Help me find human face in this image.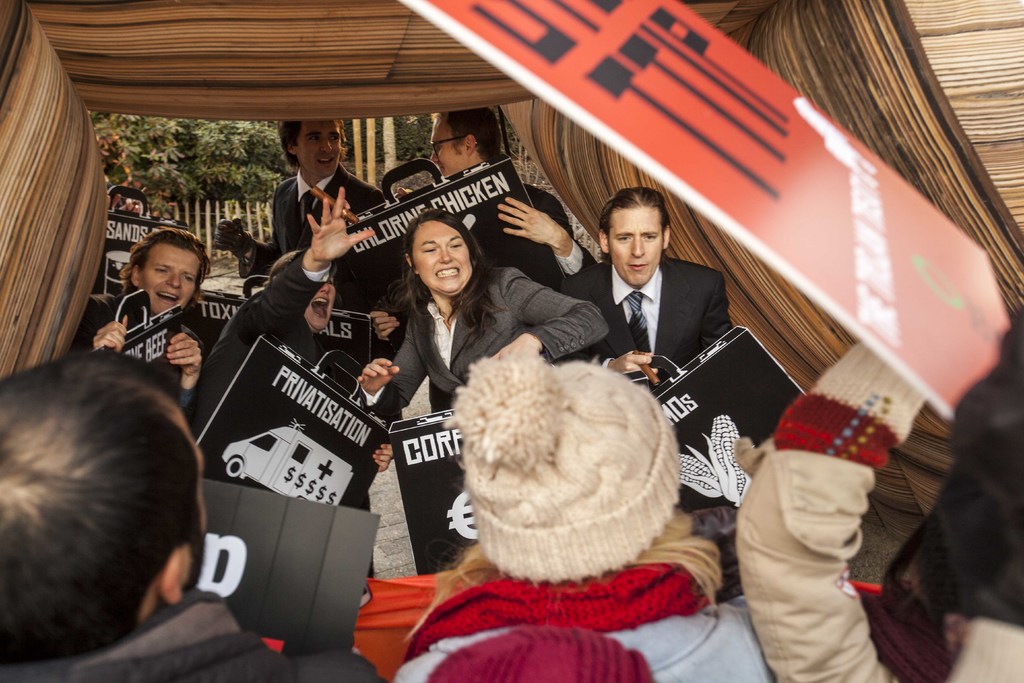
Found it: select_region(140, 247, 193, 317).
